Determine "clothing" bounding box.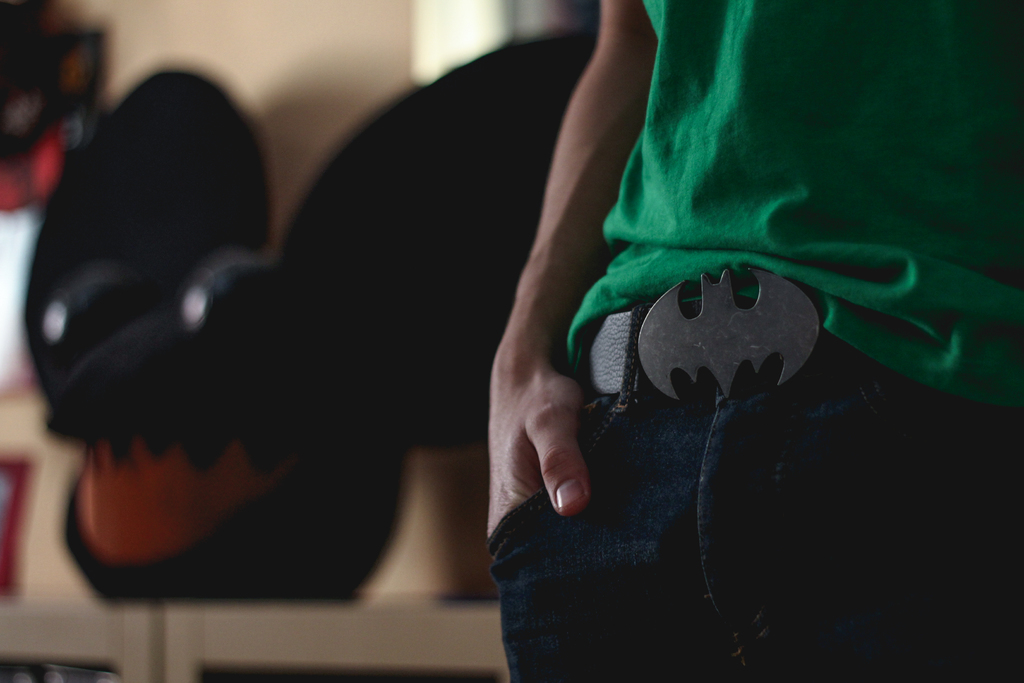
Determined: [351, 1, 952, 654].
